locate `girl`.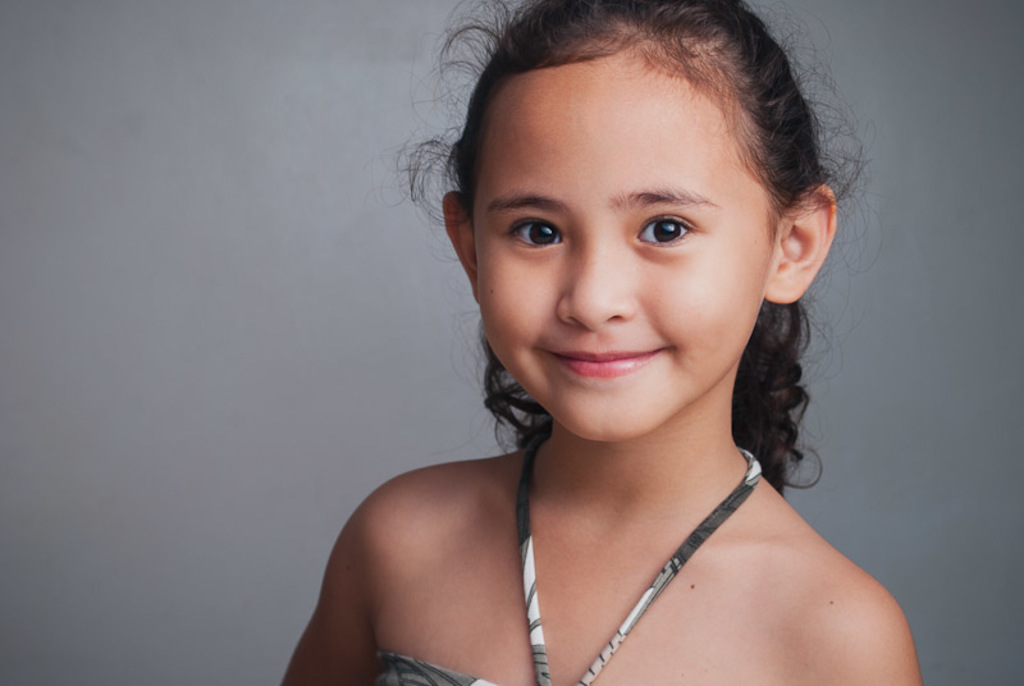
Bounding box: (left=280, top=0, right=922, bottom=685).
